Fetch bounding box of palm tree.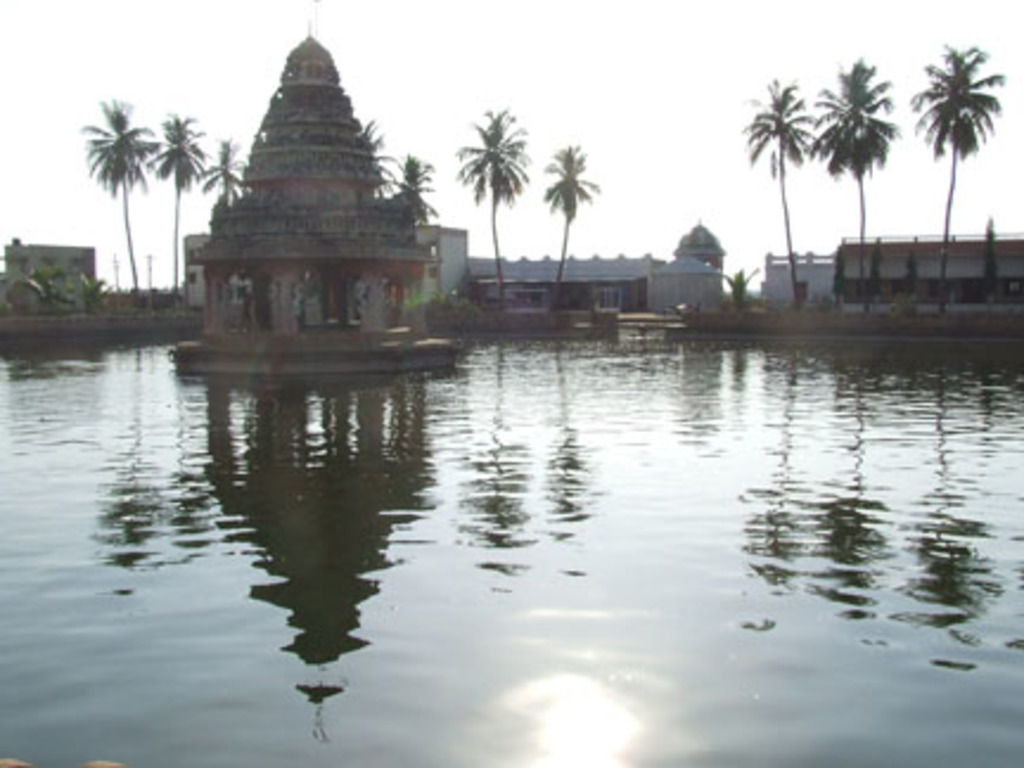
Bbox: 111 104 145 282.
